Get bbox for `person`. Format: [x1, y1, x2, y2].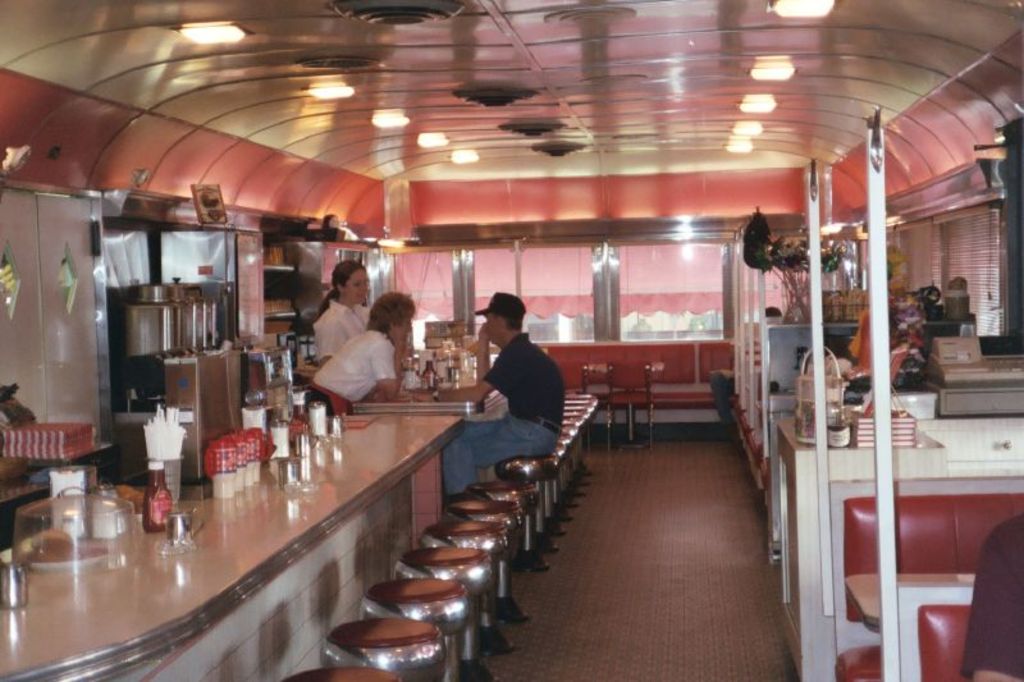
[307, 258, 372, 367].
